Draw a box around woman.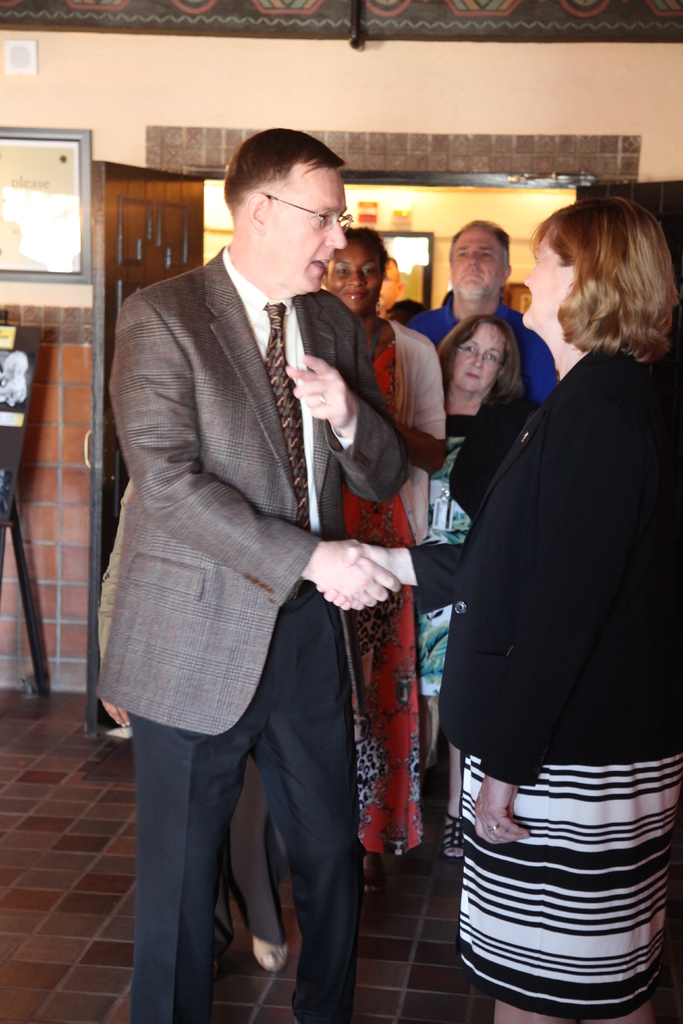
crop(92, 127, 407, 1022).
